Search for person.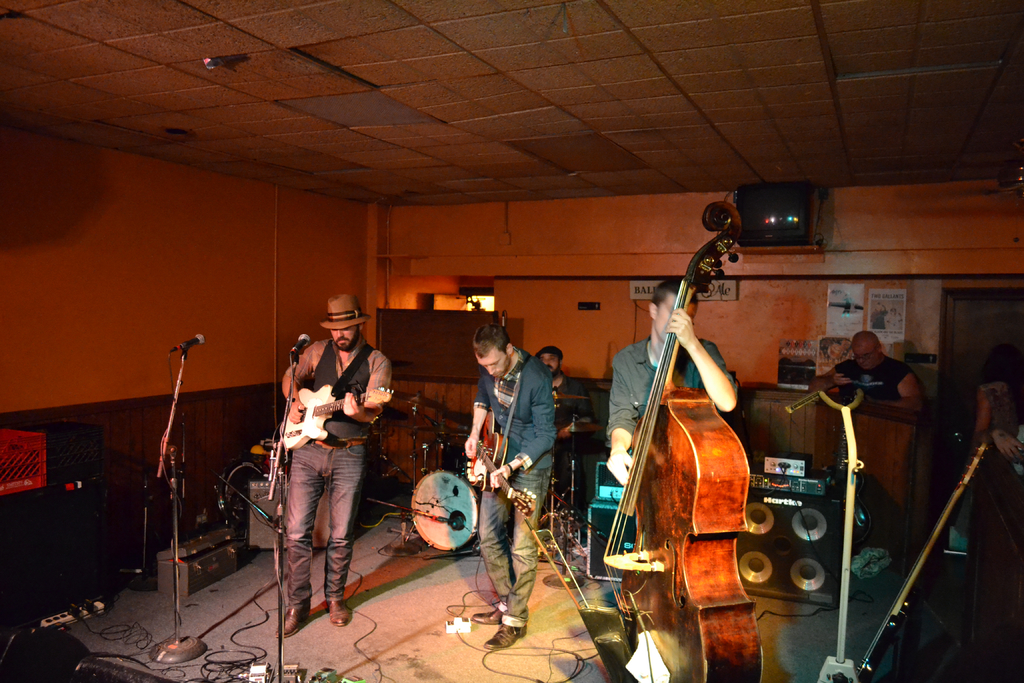
Found at {"left": 464, "top": 319, "right": 555, "bottom": 648}.
